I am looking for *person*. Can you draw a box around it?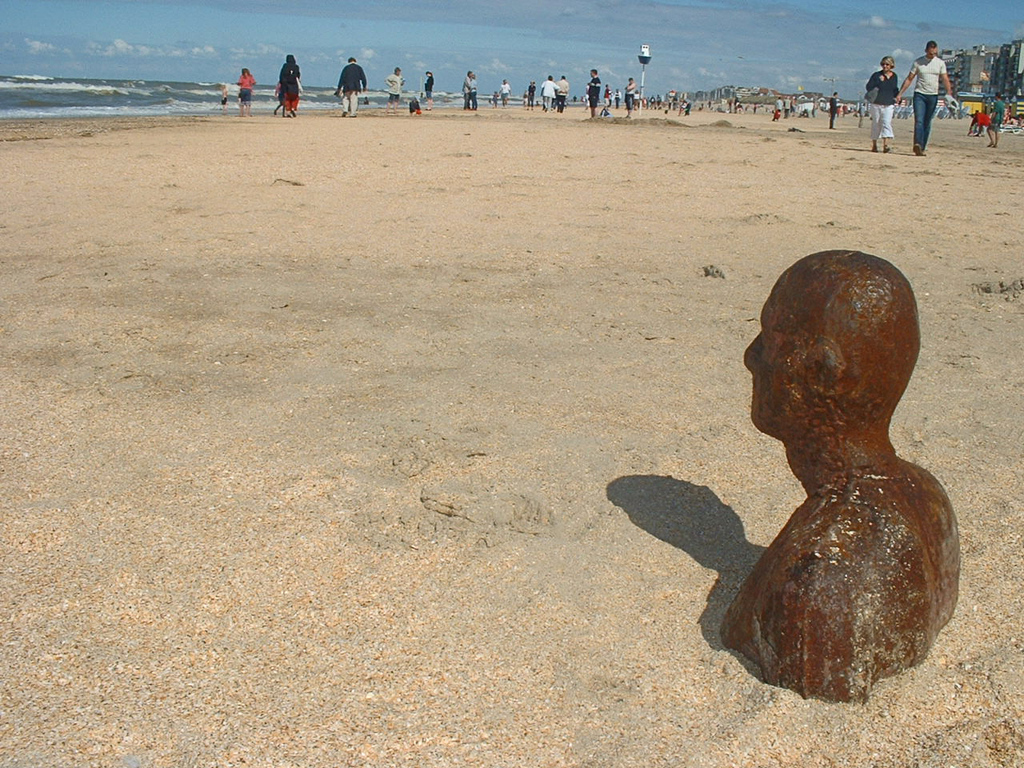
Sure, the bounding box is select_region(986, 92, 1003, 148).
